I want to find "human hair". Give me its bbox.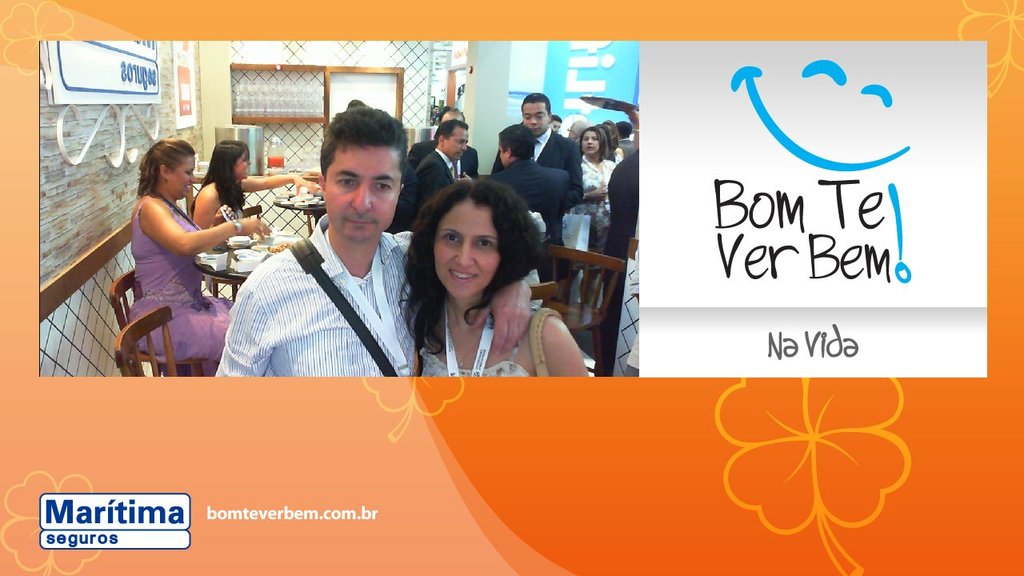
Rect(606, 120, 618, 150).
